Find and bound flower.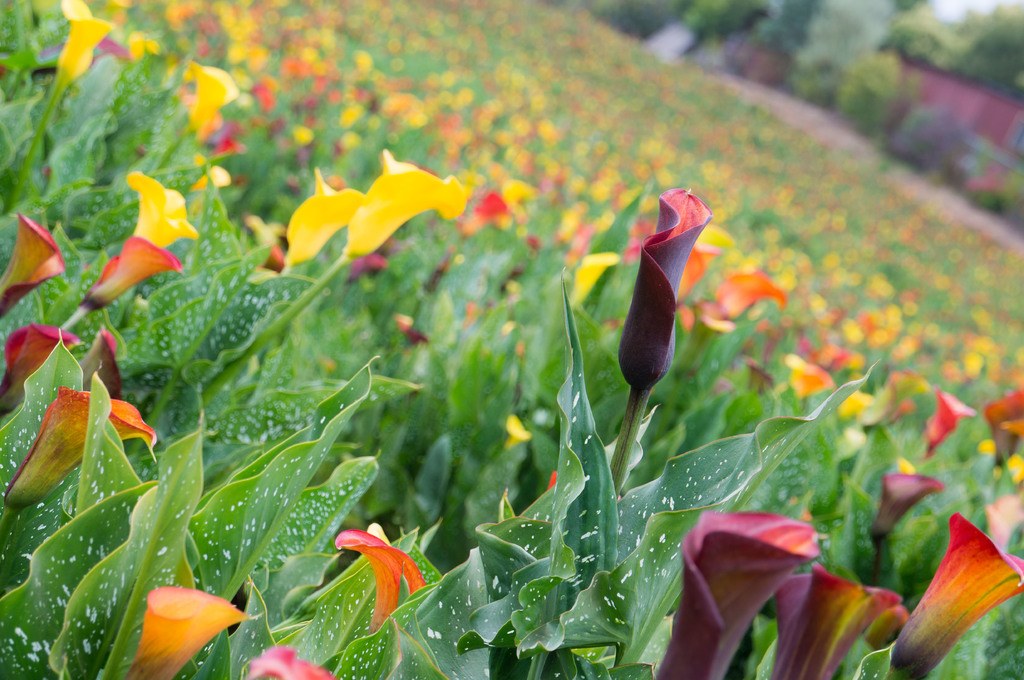
Bound: Rect(457, 189, 511, 241).
